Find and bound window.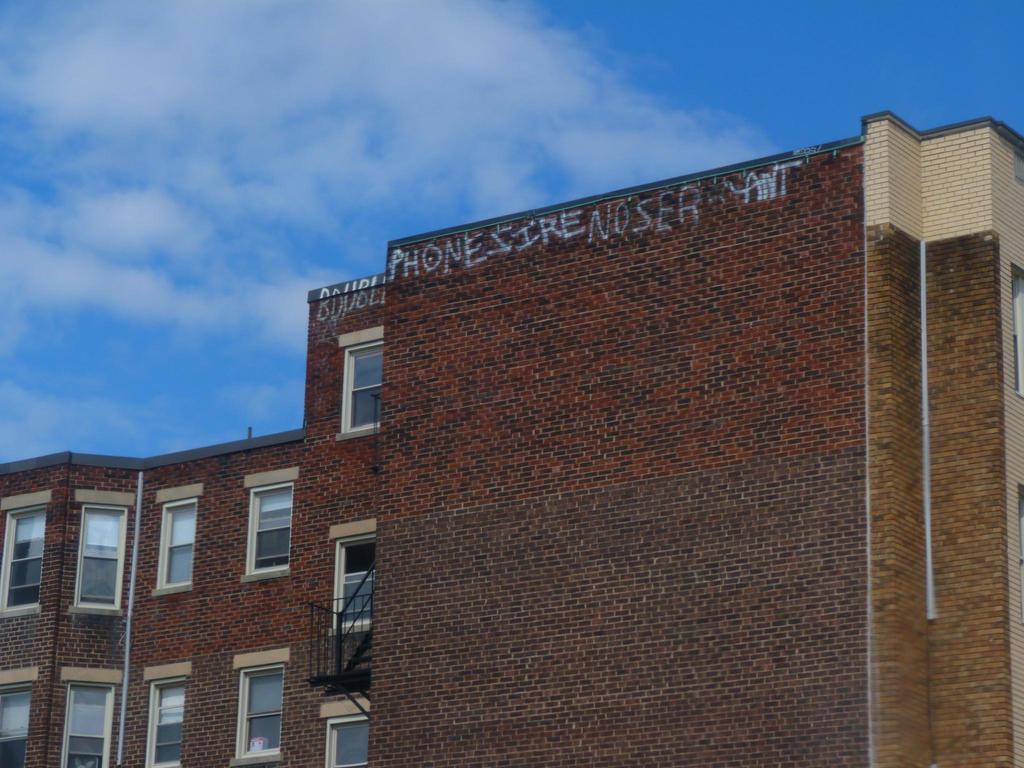
Bound: <bbox>150, 680, 186, 767</bbox>.
